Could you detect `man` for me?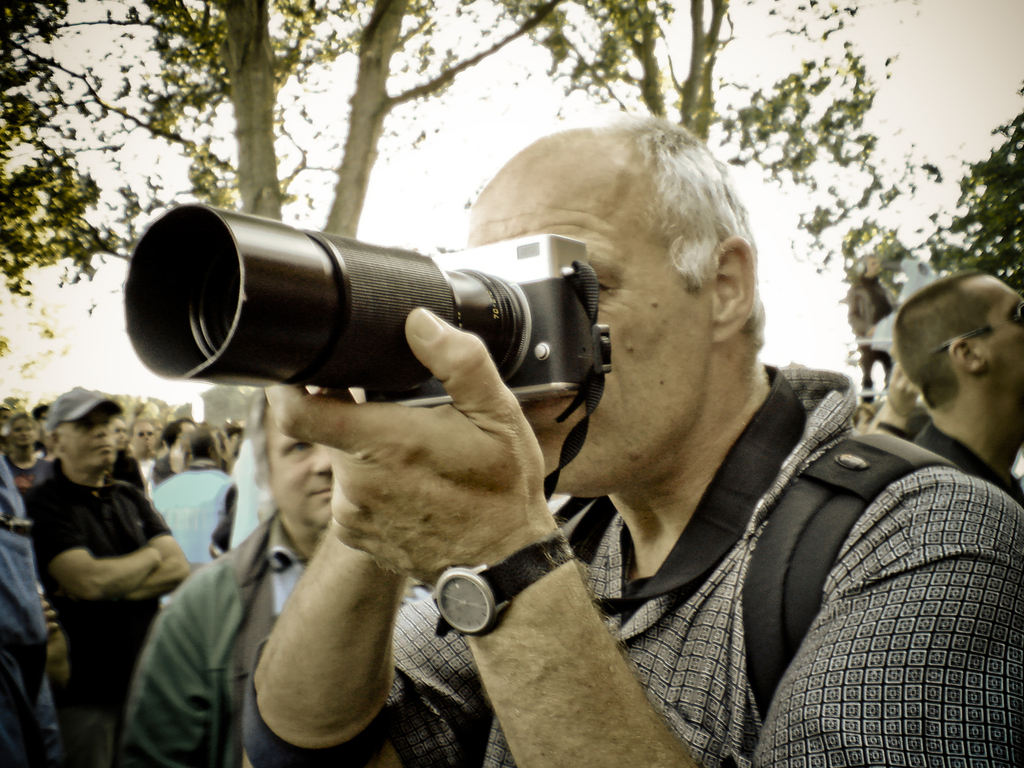
Detection result: rect(148, 422, 219, 570).
